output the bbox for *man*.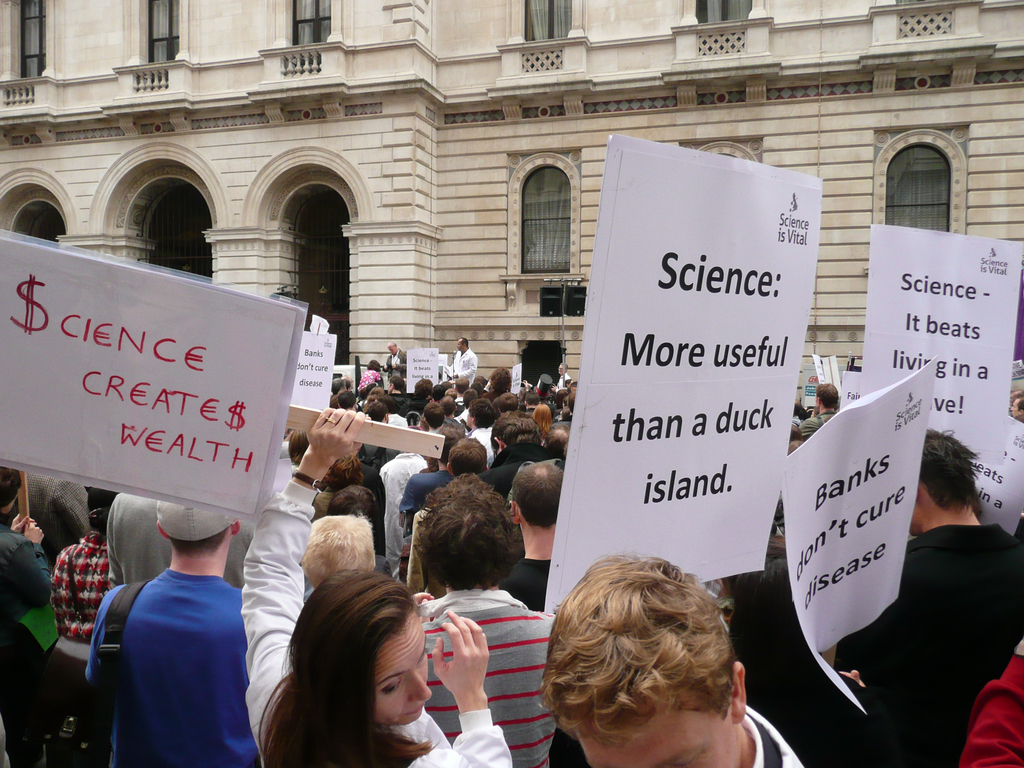
locate(442, 337, 474, 382).
